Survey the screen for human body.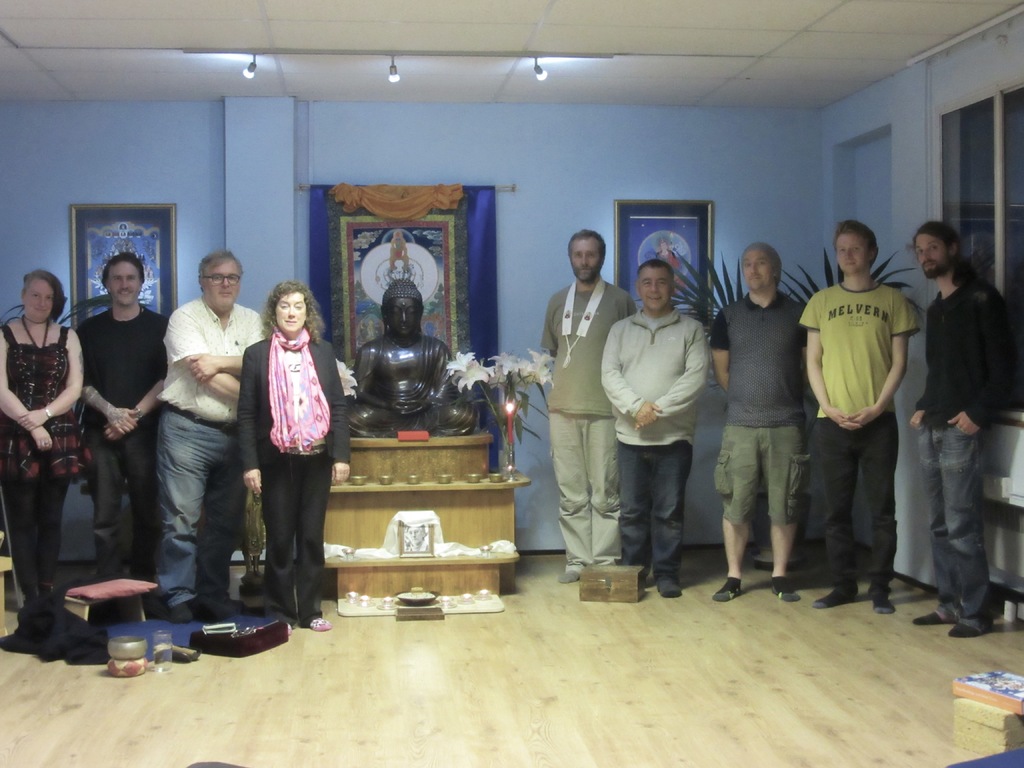
Survey found: (x1=237, y1=269, x2=332, y2=611).
